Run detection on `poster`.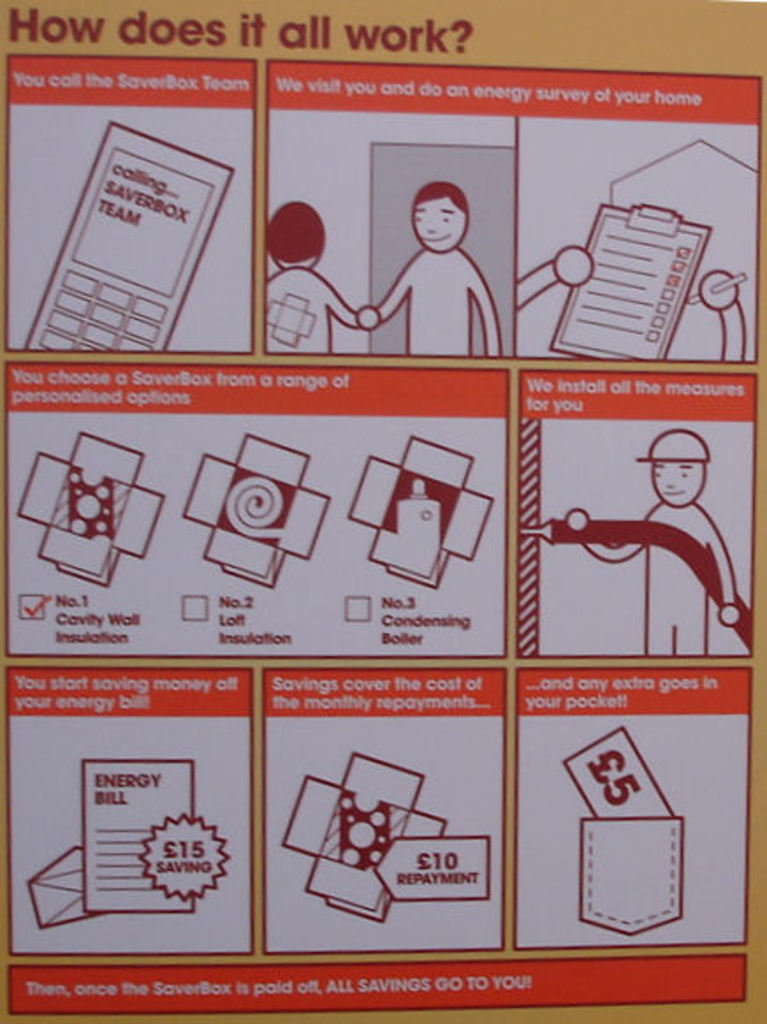
Result: box=[0, 0, 765, 1022].
